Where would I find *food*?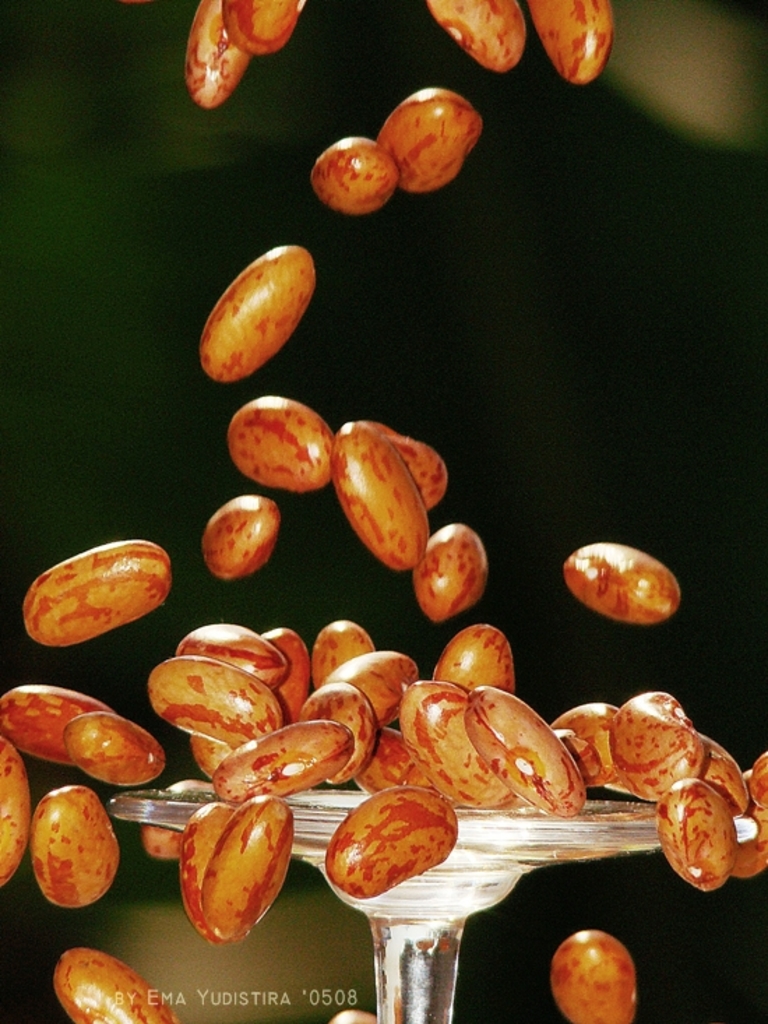
At (left=413, top=520, right=490, bottom=629).
